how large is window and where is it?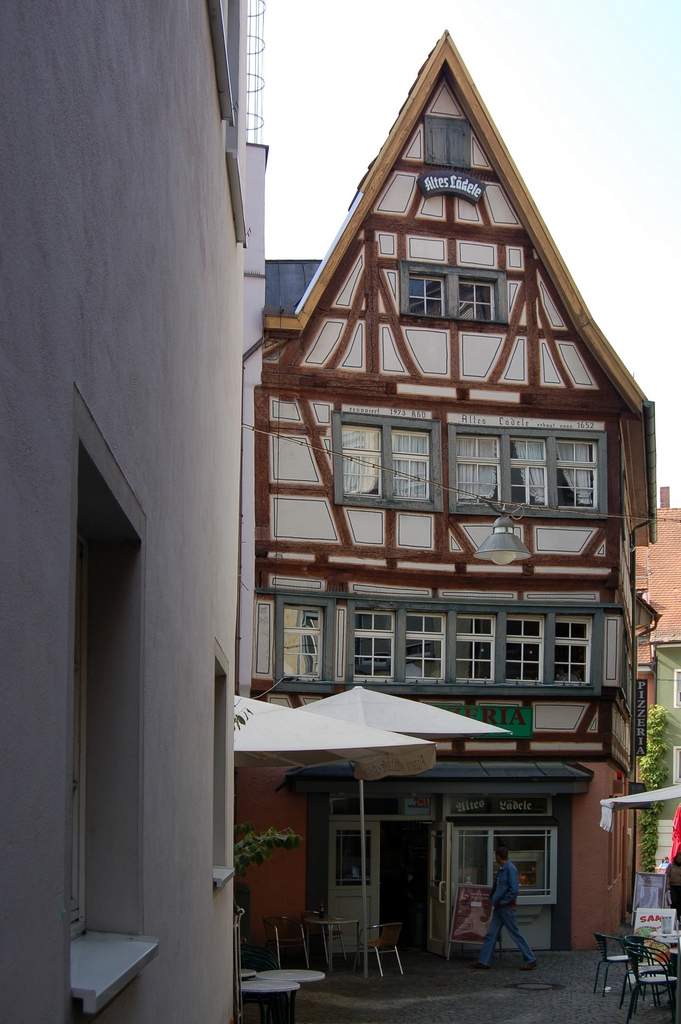
Bounding box: rect(349, 606, 394, 676).
